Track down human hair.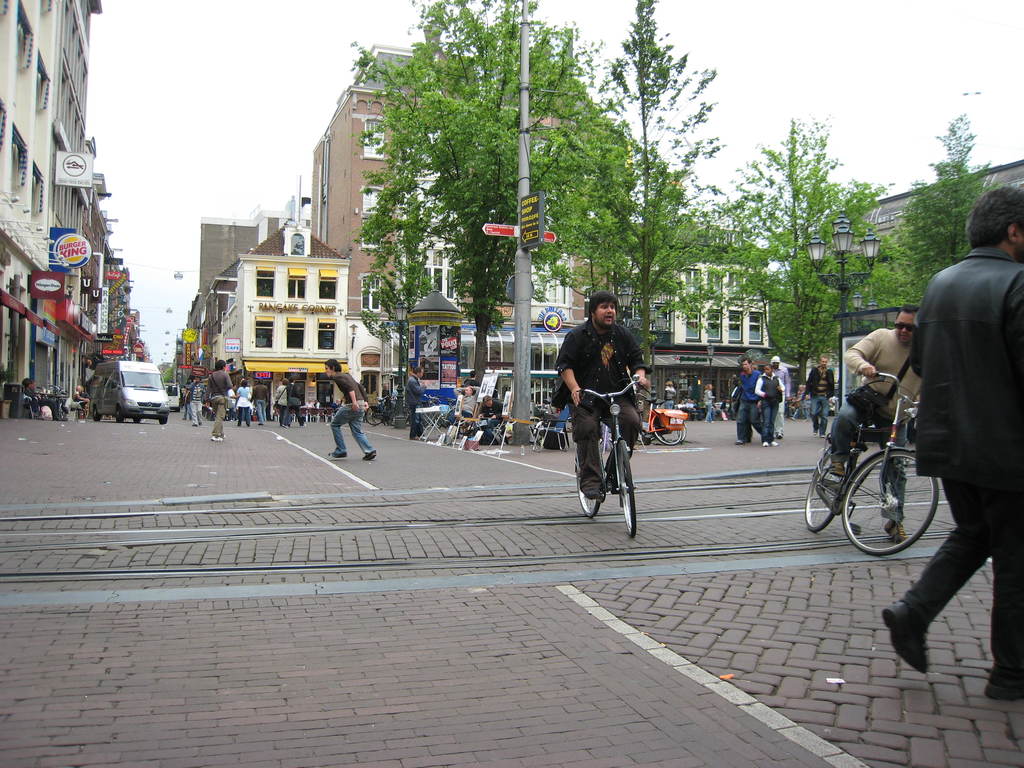
Tracked to 282:378:289:385.
